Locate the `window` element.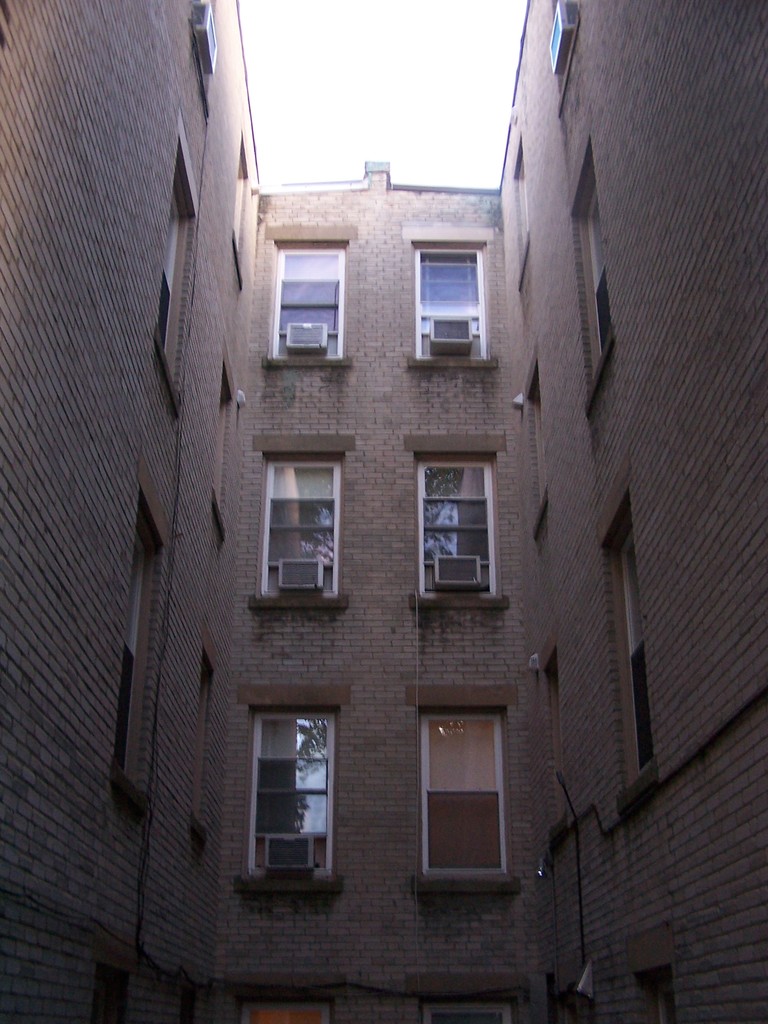
Element bbox: l=109, t=486, r=167, b=815.
